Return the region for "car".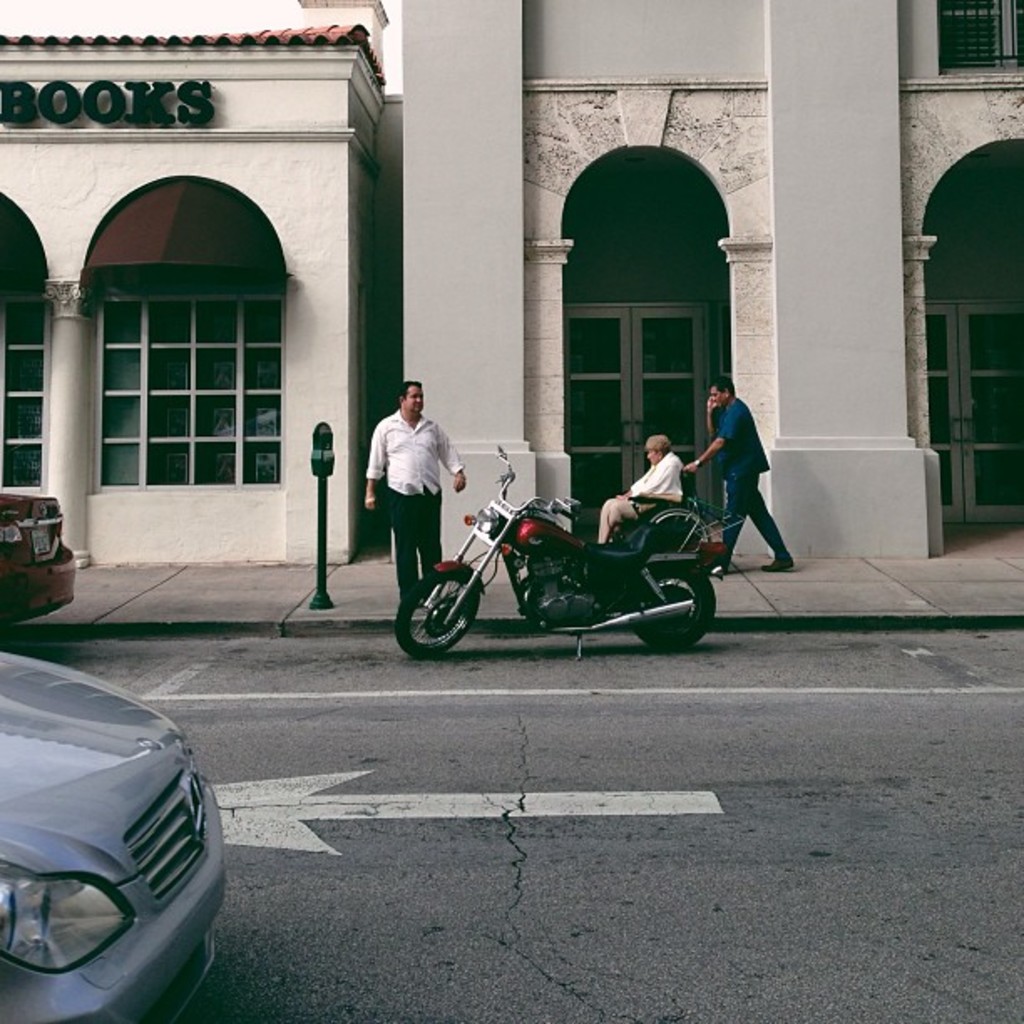
crop(0, 490, 70, 616).
